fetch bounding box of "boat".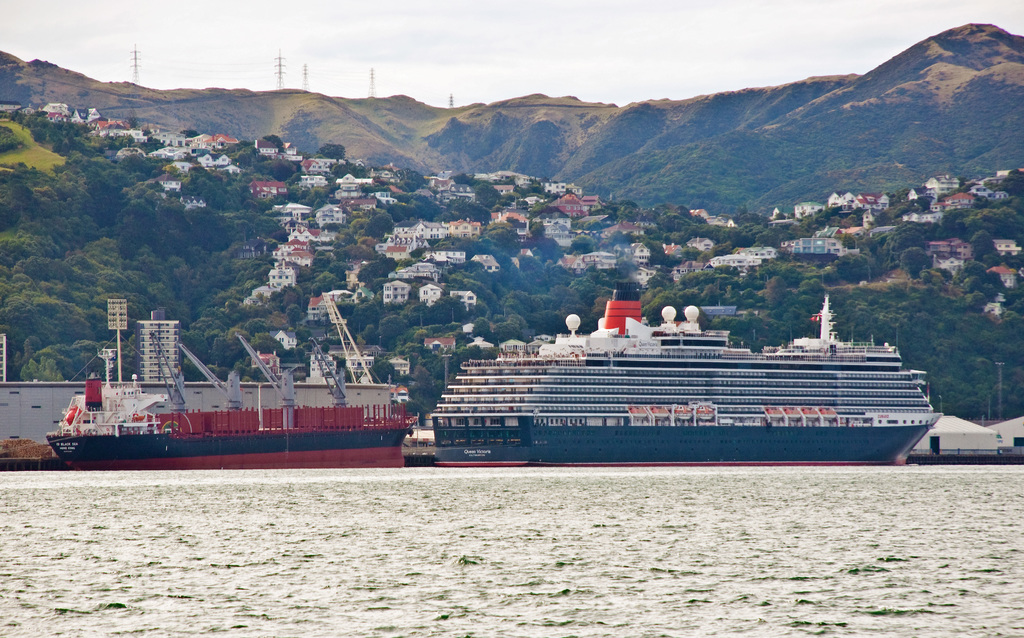
Bbox: bbox(45, 276, 430, 475).
